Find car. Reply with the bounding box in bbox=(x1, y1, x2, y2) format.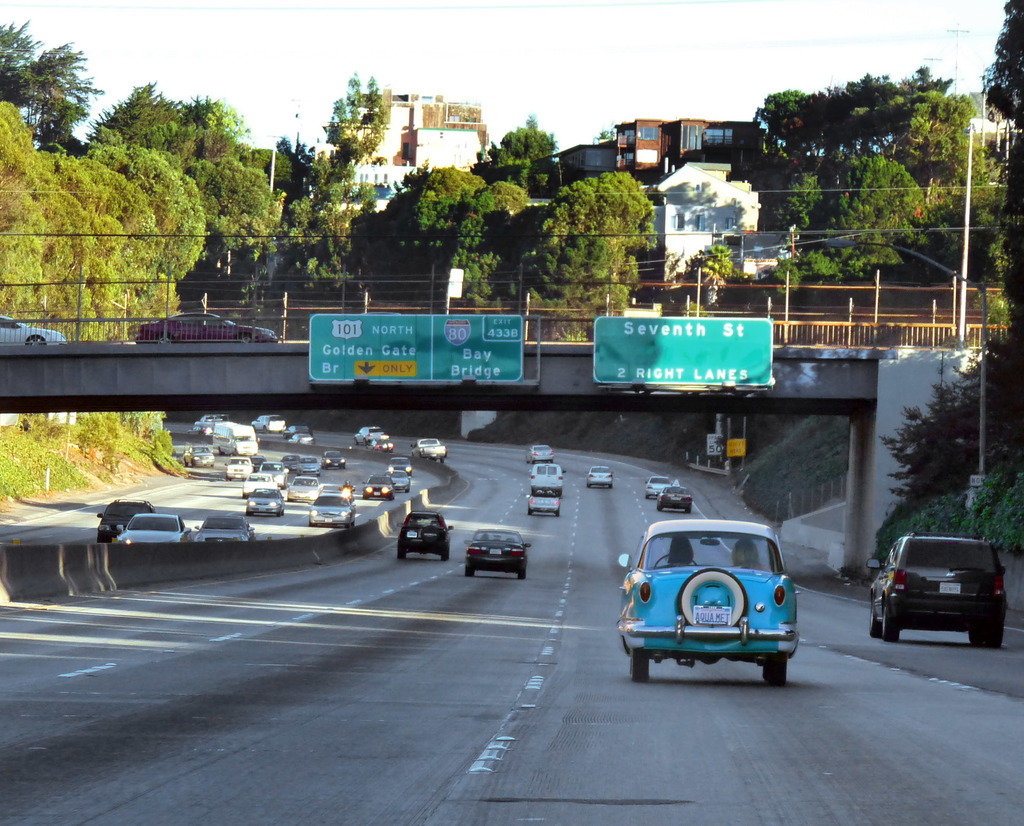
bbox=(98, 497, 152, 542).
